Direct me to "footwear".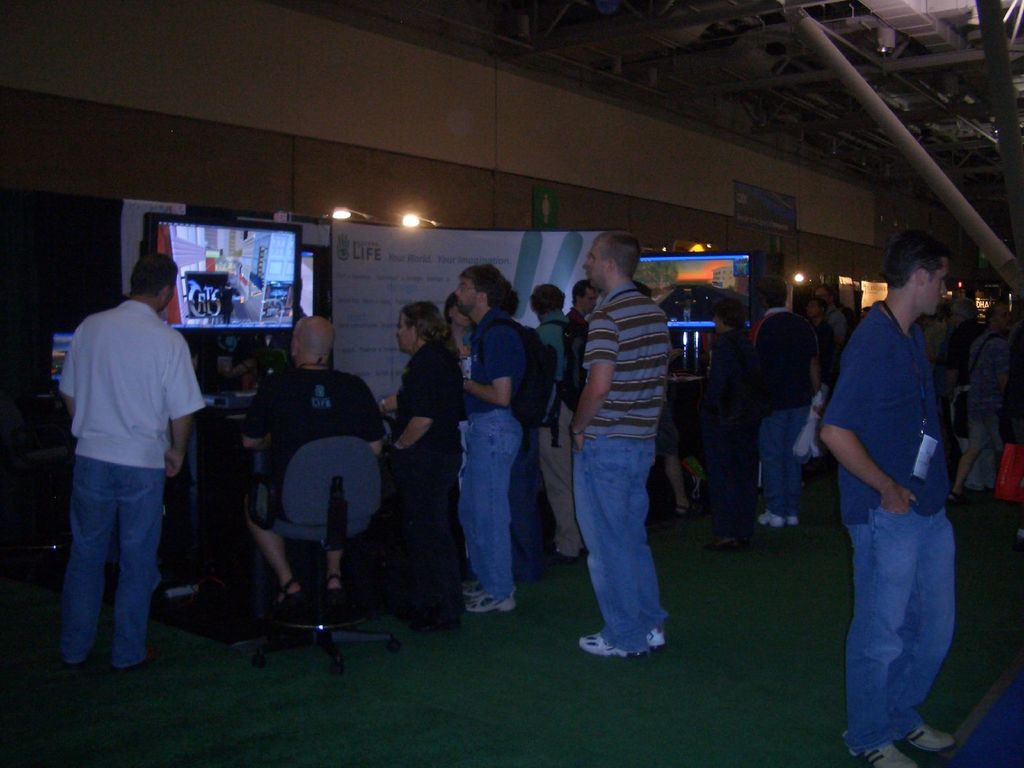
Direction: bbox(269, 575, 311, 619).
